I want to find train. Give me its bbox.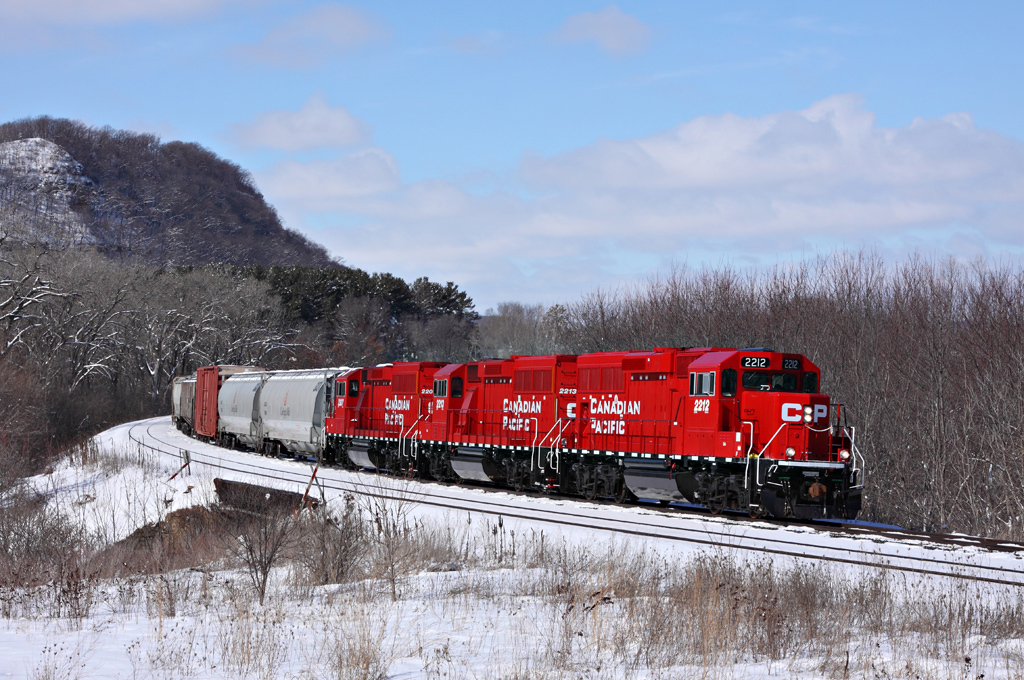
x1=167 y1=343 x2=869 y2=524.
